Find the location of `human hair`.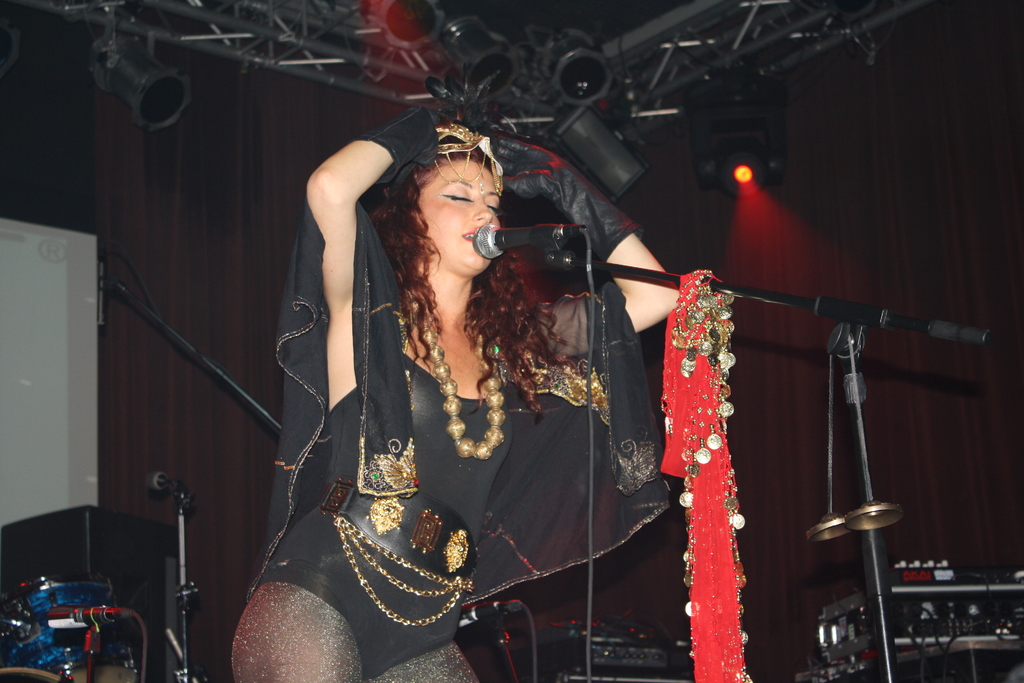
Location: box(358, 115, 539, 401).
